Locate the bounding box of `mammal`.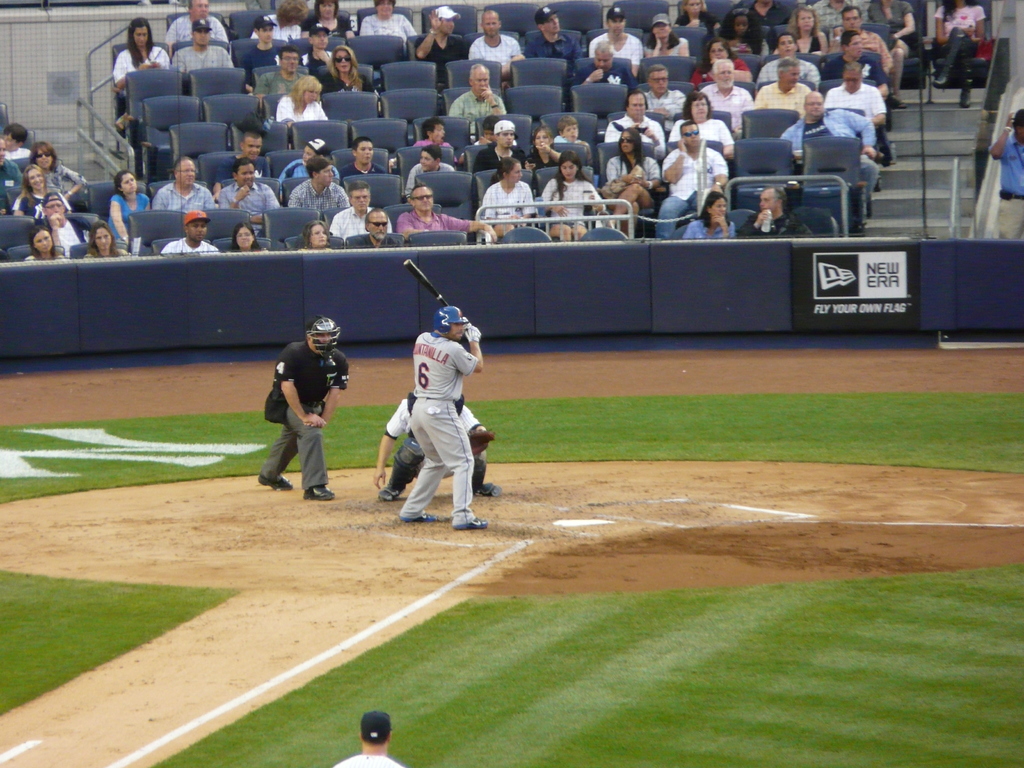
Bounding box: select_region(991, 106, 1023, 237).
